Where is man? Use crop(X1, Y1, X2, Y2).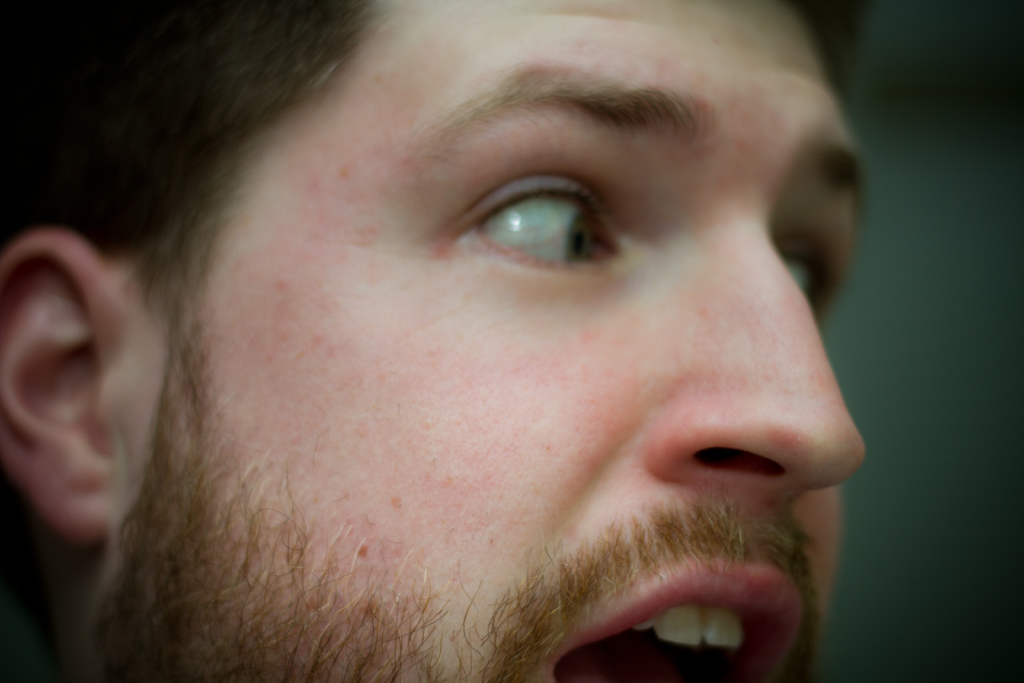
crop(0, 0, 866, 682).
